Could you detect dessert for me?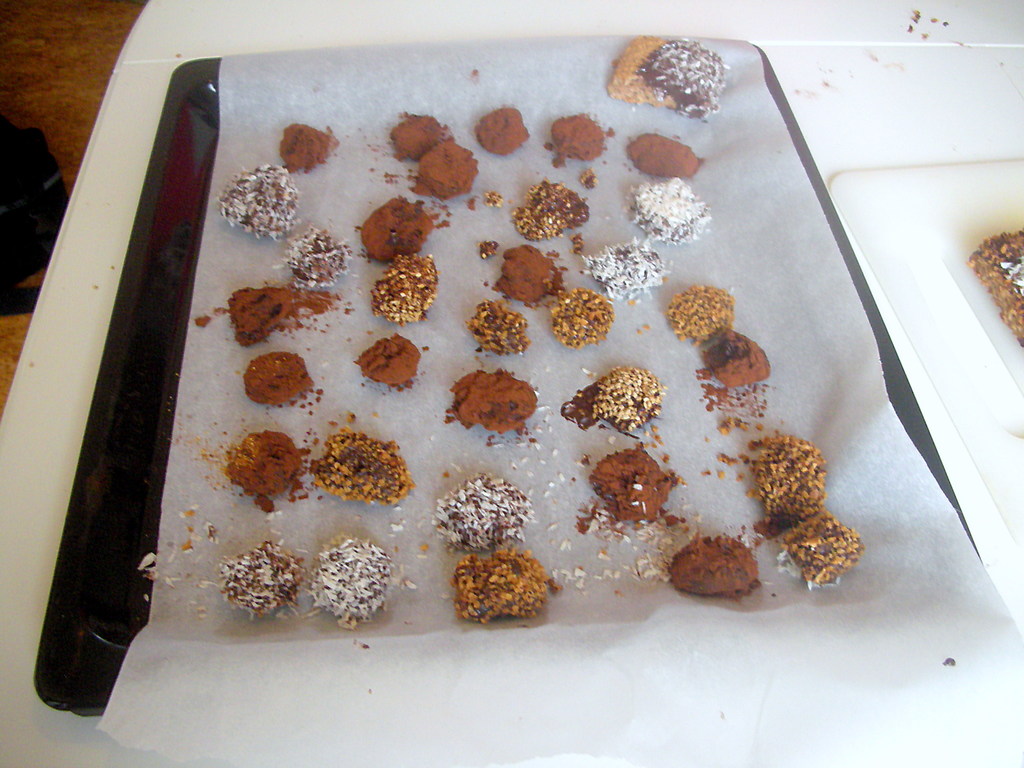
Detection result: Rect(589, 246, 657, 301).
